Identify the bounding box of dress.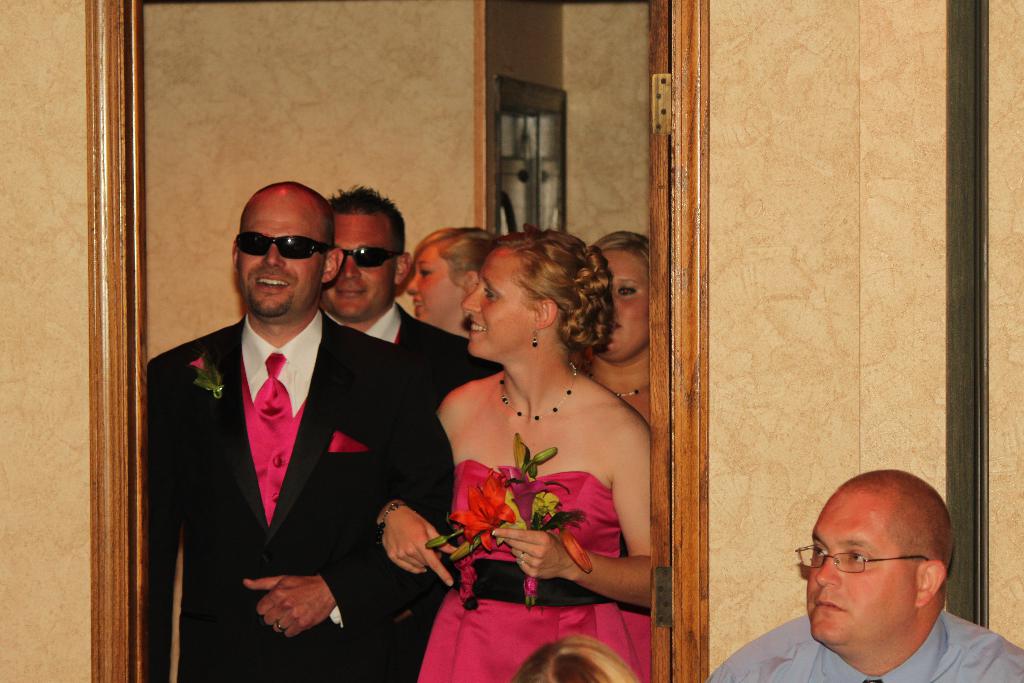
x1=413 y1=461 x2=648 y2=682.
